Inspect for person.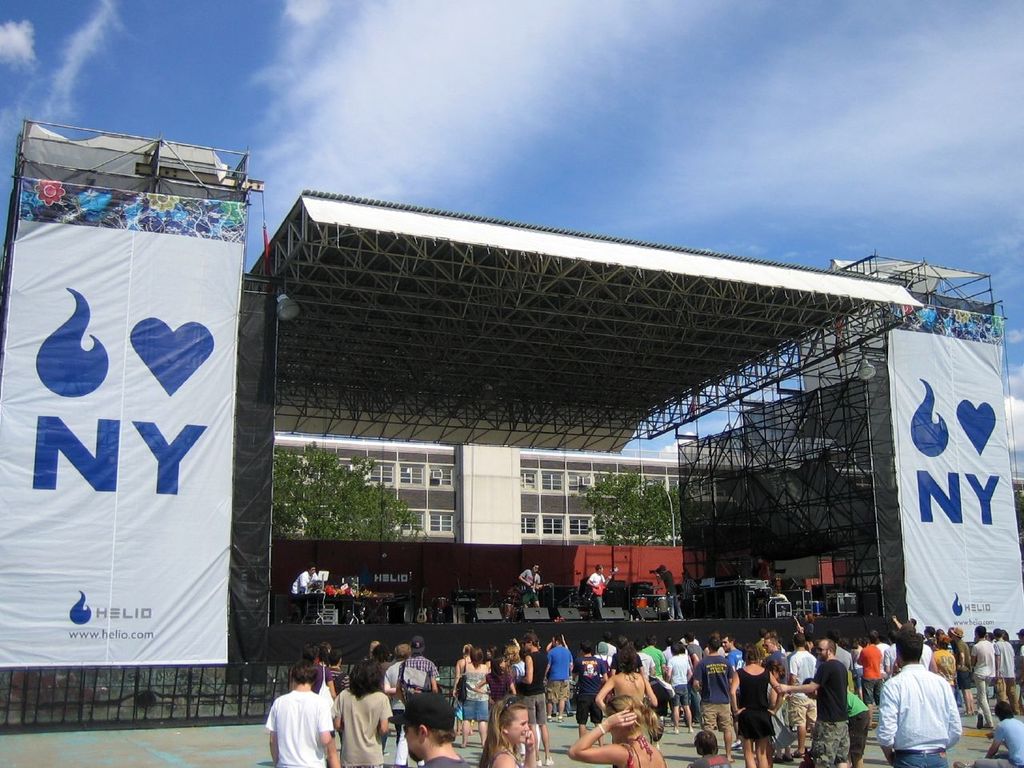
Inspection: [682, 566, 695, 615].
